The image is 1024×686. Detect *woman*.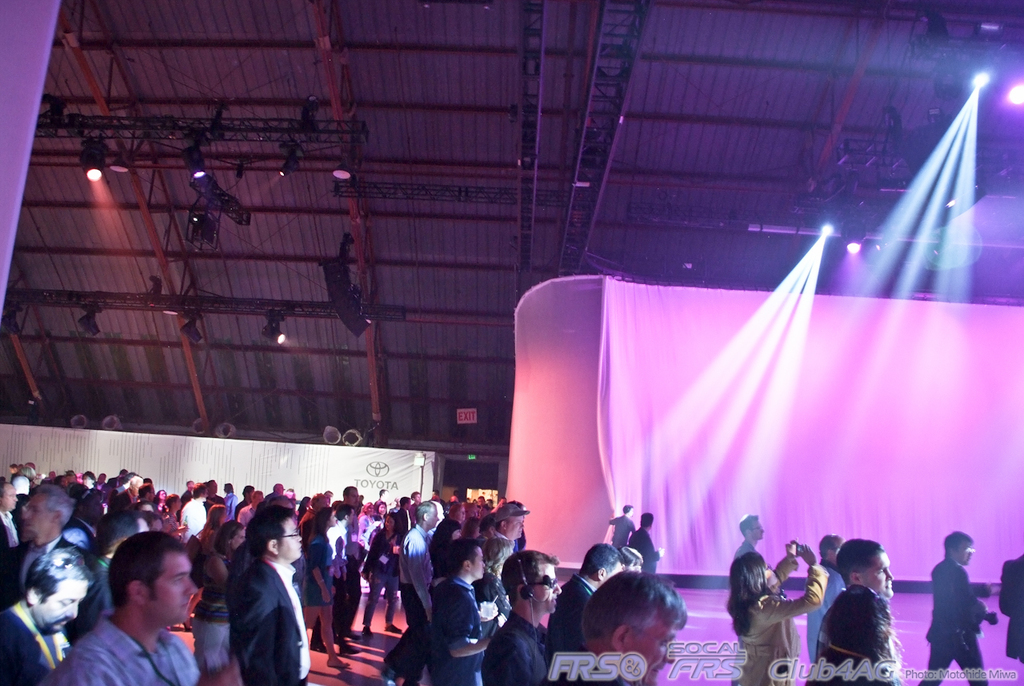
Detection: (196,504,227,586).
